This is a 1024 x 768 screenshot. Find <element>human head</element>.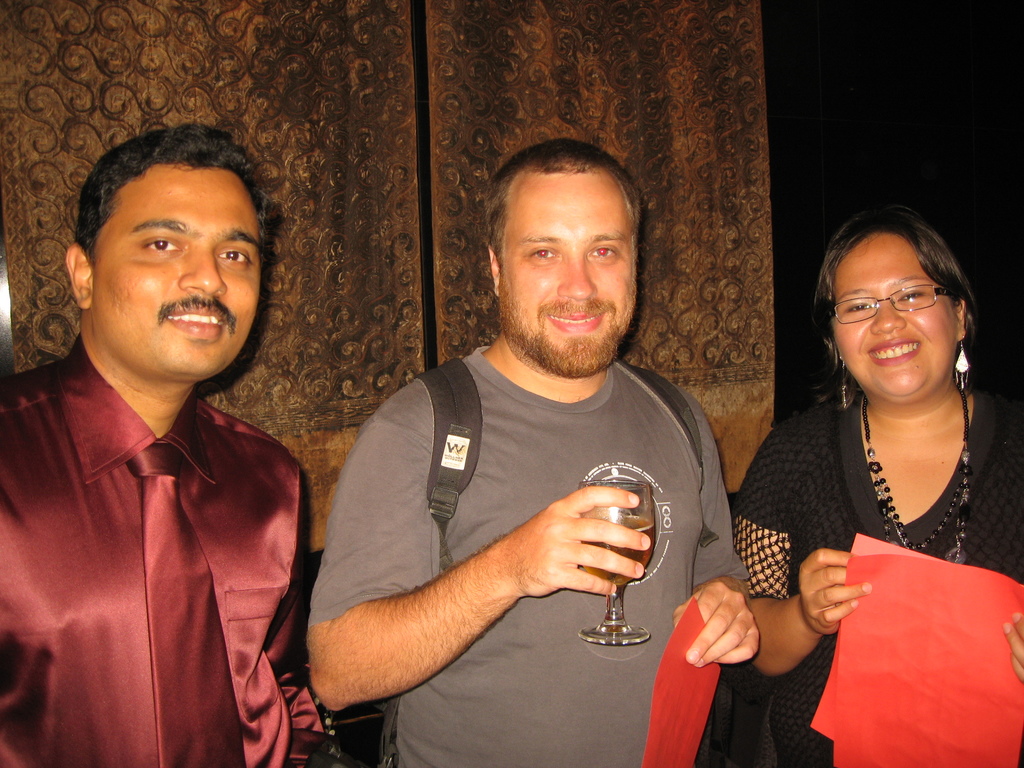
Bounding box: (left=77, top=139, right=262, bottom=346).
